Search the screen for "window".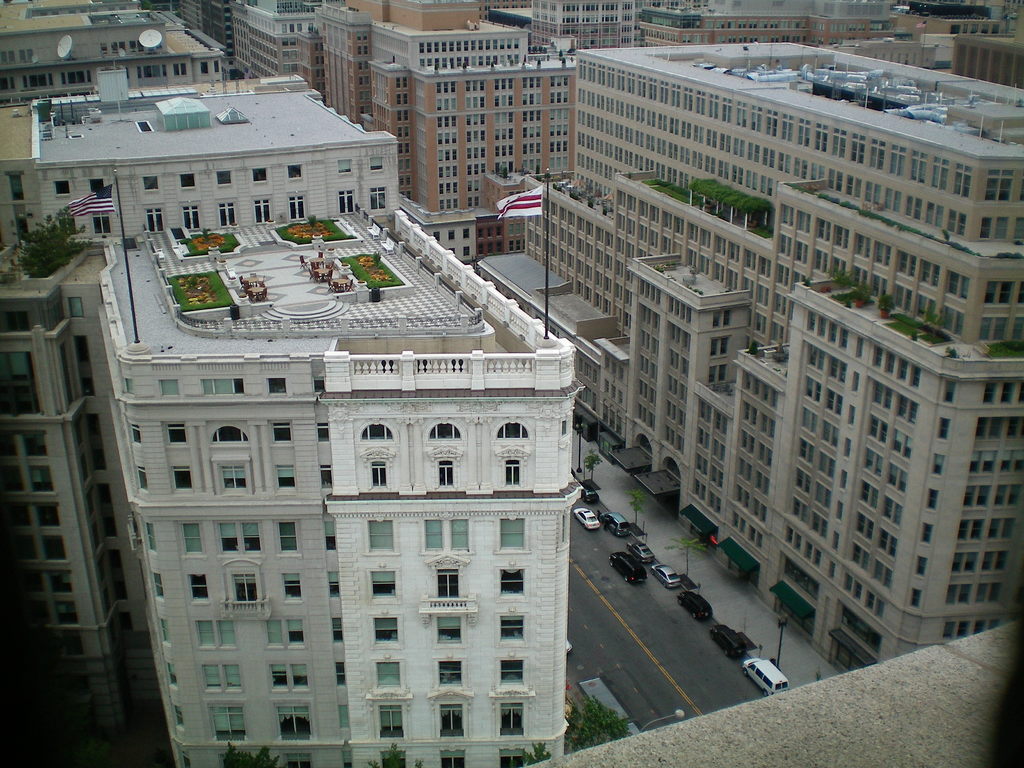
Found at [left=334, top=664, right=344, bottom=689].
